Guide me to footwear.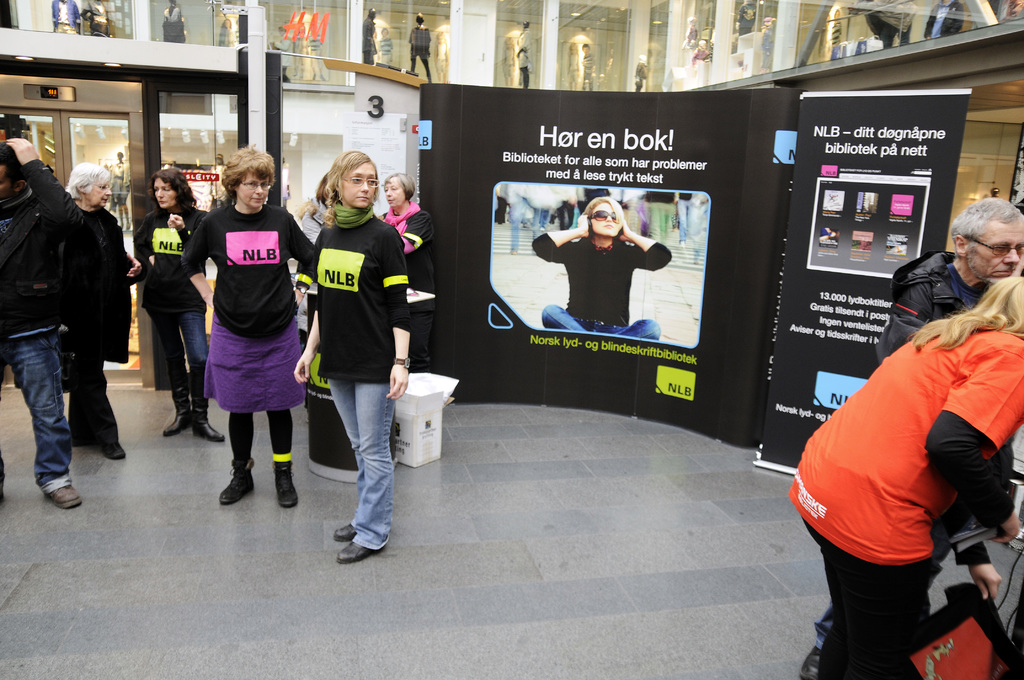
Guidance: box=[90, 440, 133, 462].
